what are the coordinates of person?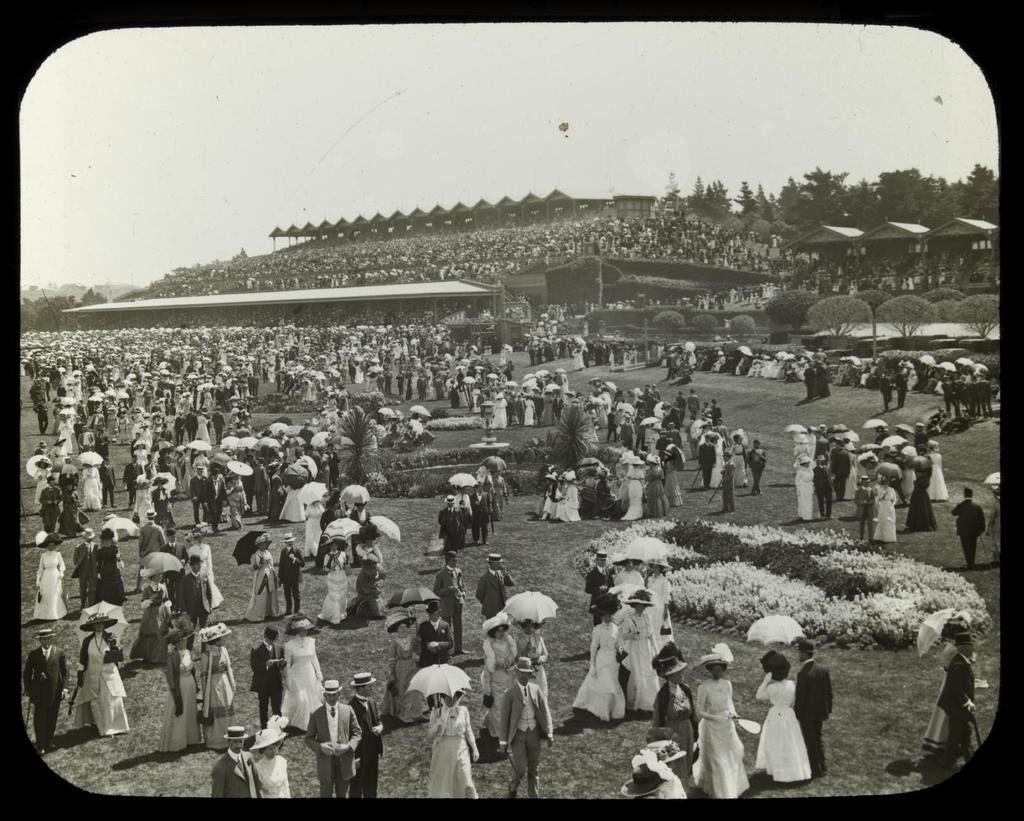
{"left": 688, "top": 388, "right": 703, "bottom": 420}.
